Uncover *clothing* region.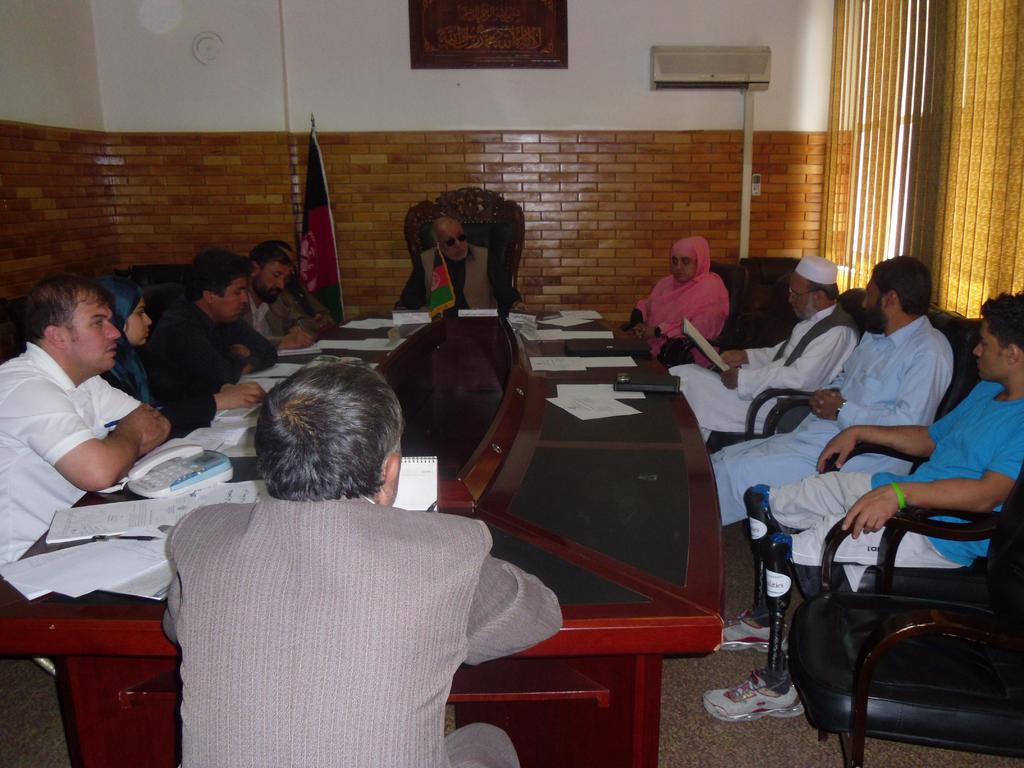
Uncovered: region(138, 444, 547, 760).
